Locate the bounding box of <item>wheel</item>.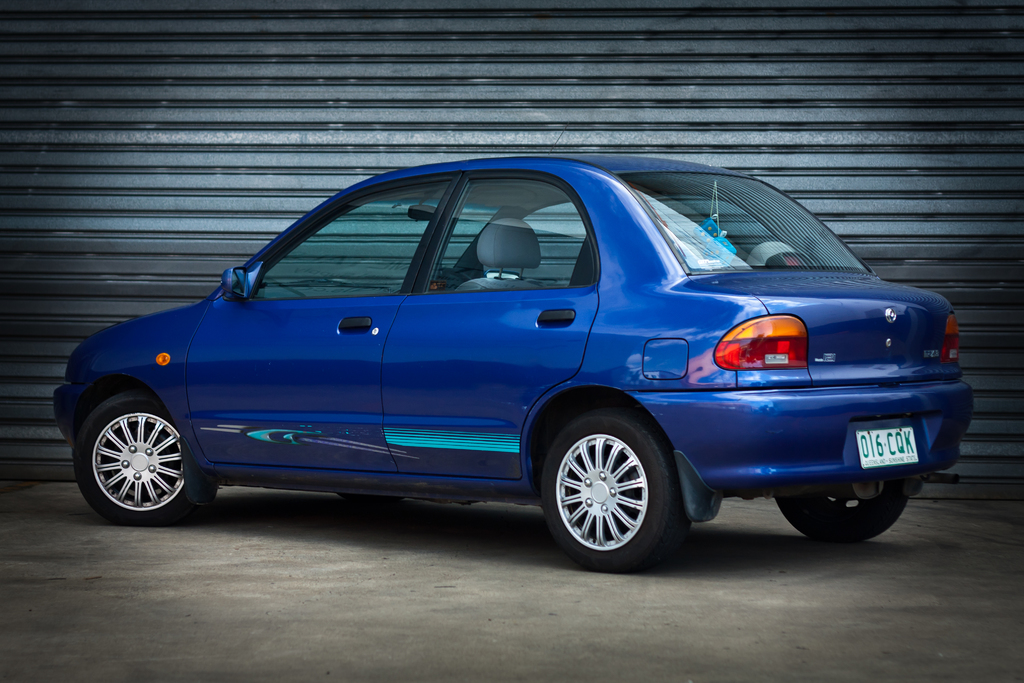
Bounding box: (771, 491, 902, 546).
